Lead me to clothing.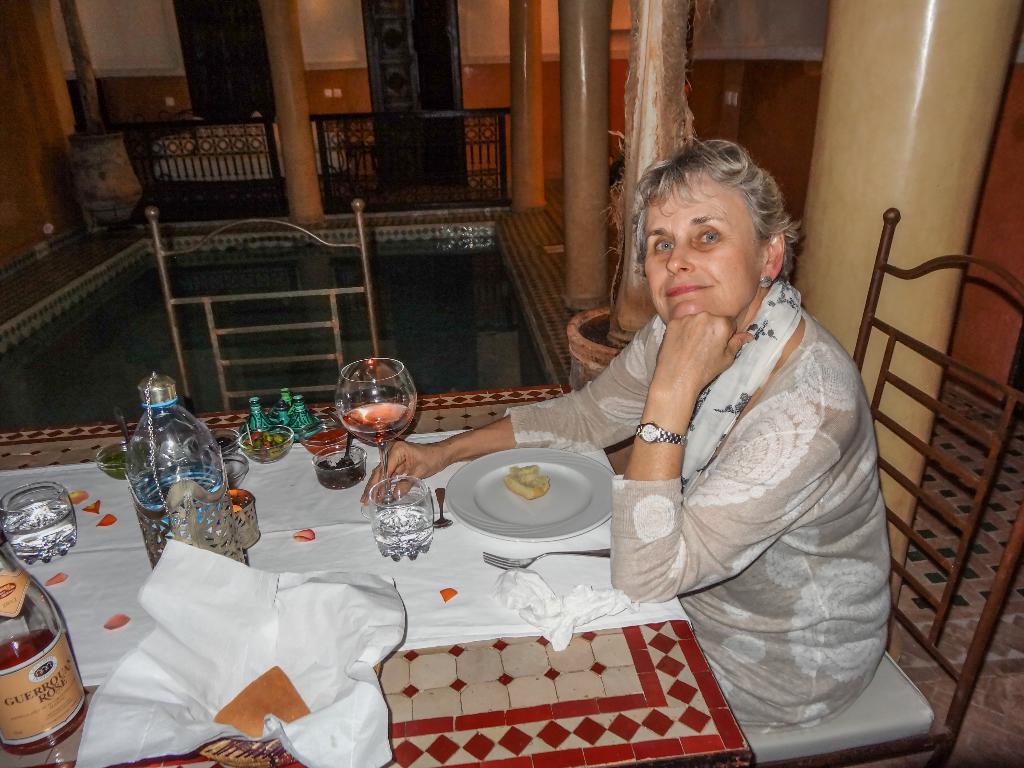
Lead to <bbox>508, 274, 892, 735</bbox>.
